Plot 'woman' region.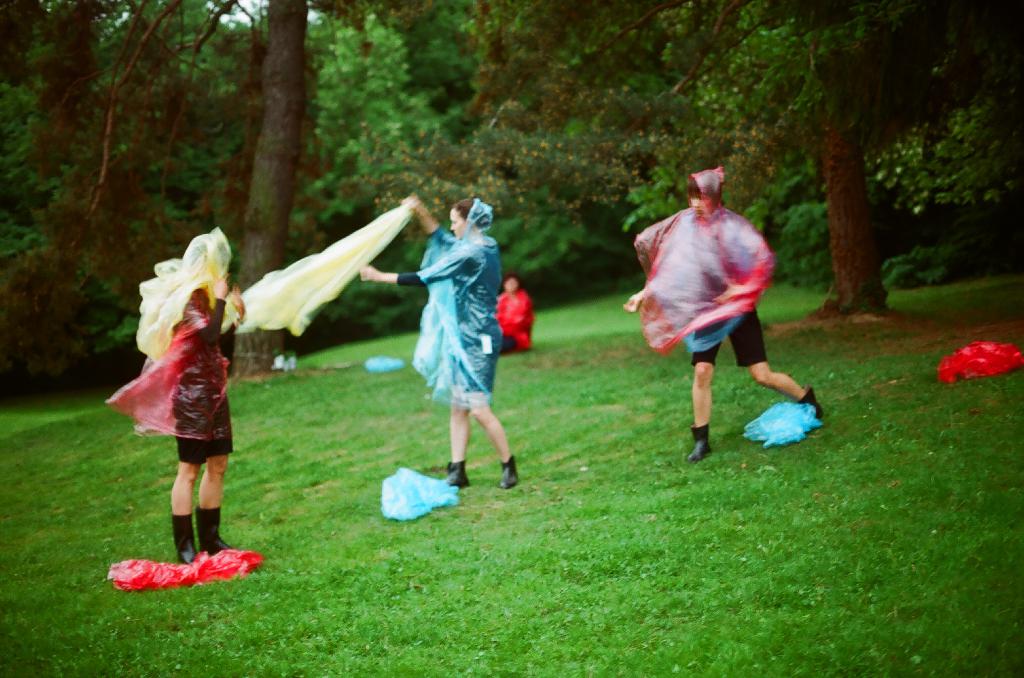
Plotted at <region>166, 230, 251, 571</region>.
